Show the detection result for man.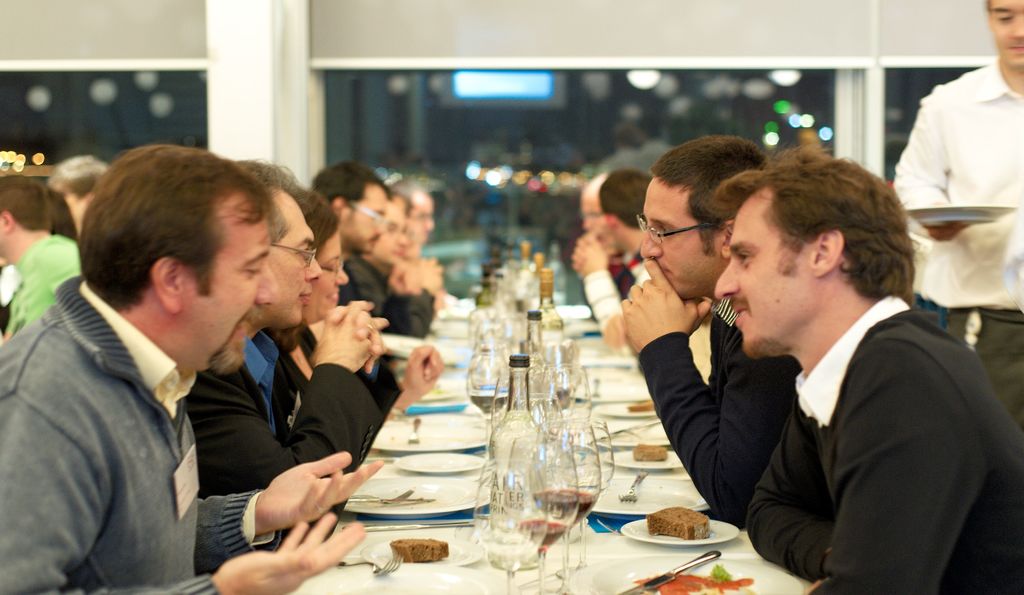
<region>360, 204, 441, 341</region>.
